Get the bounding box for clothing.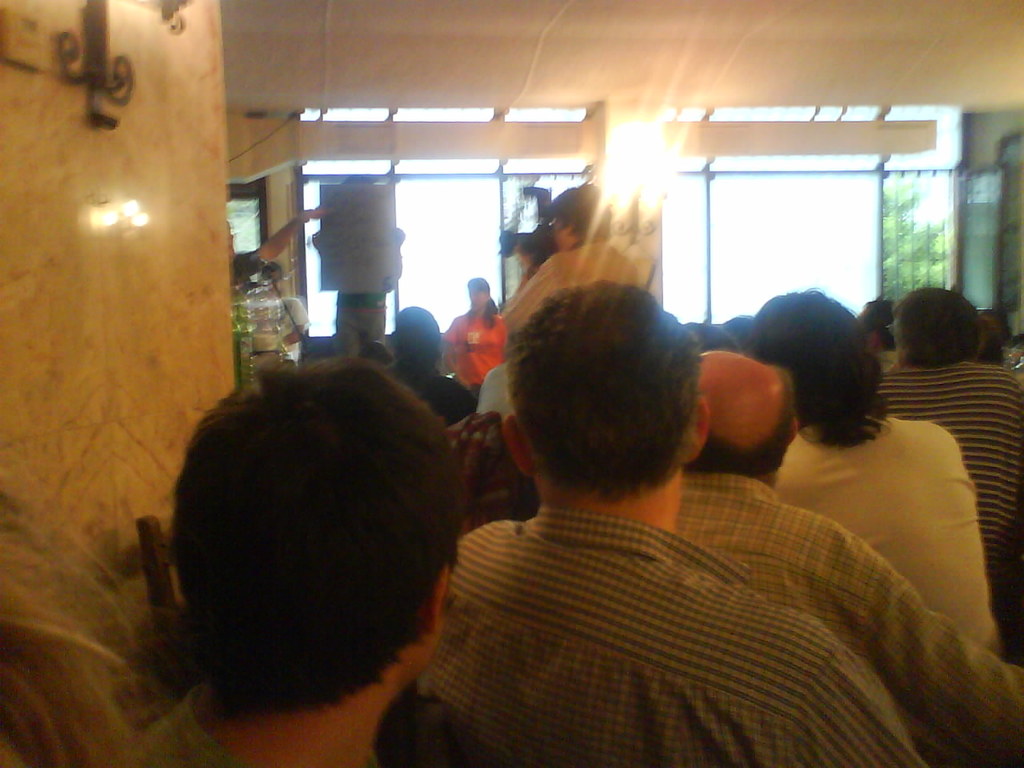
(left=445, top=311, right=506, bottom=395).
